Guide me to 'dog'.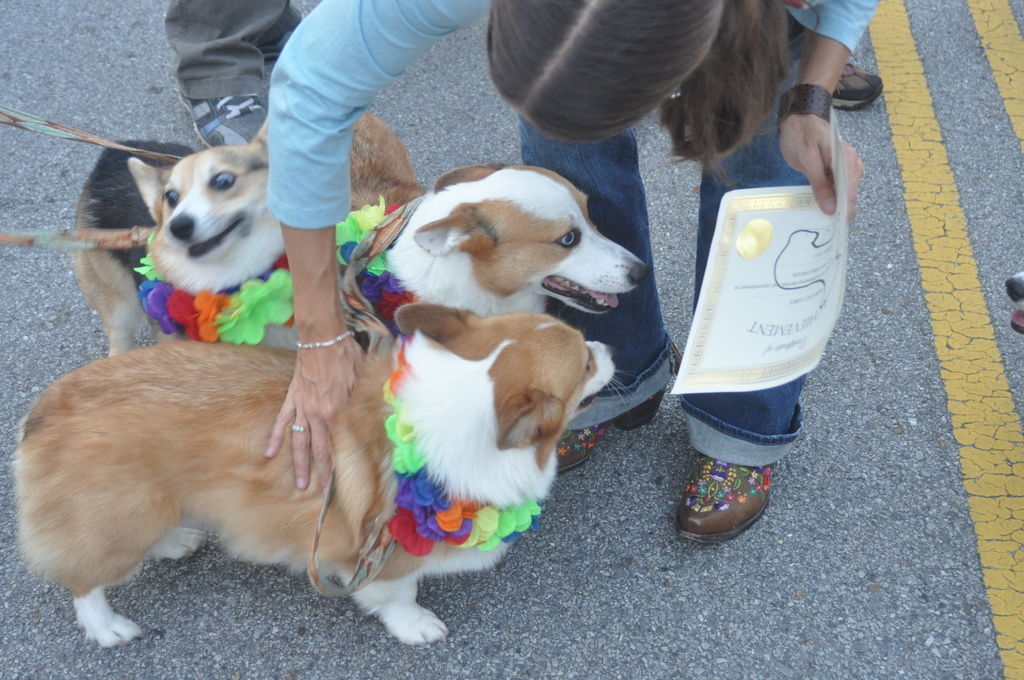
Guidance: 10 298 635 651.
